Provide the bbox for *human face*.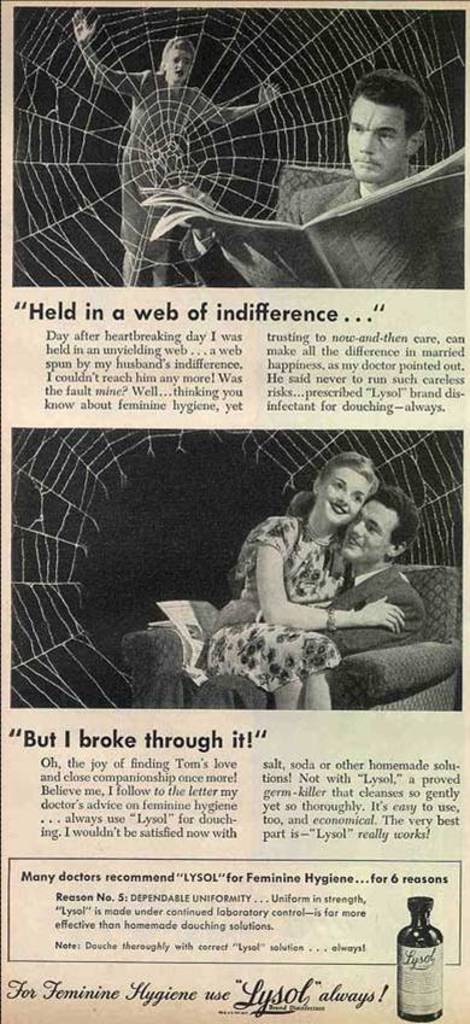
box=[339, 499, 398, 564].
